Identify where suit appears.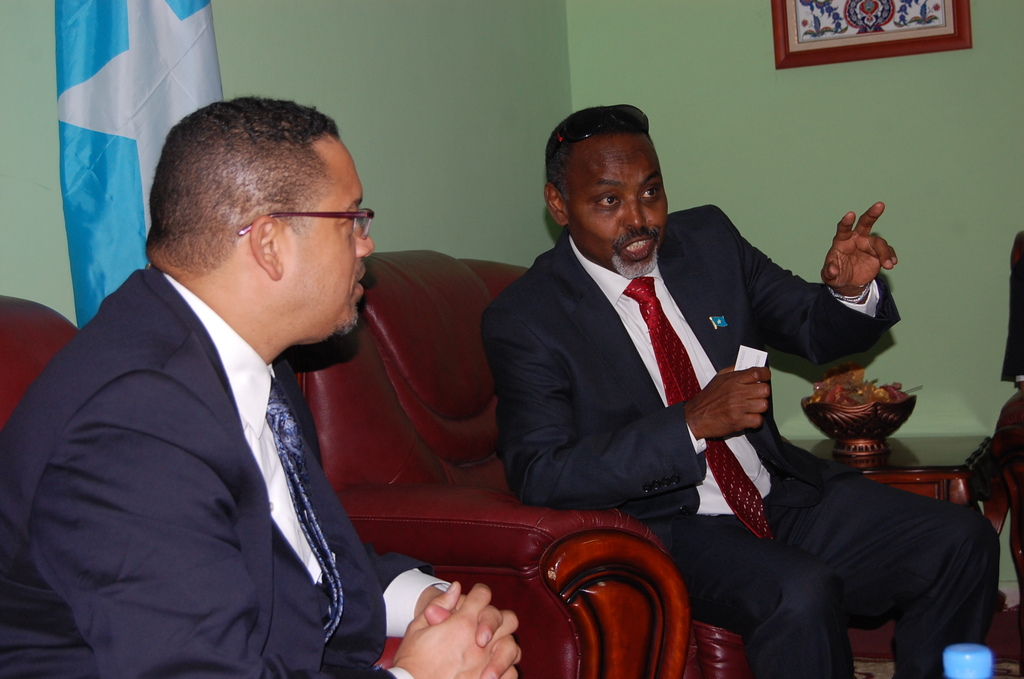
Appears at <box>18,176,440,678</box>.
